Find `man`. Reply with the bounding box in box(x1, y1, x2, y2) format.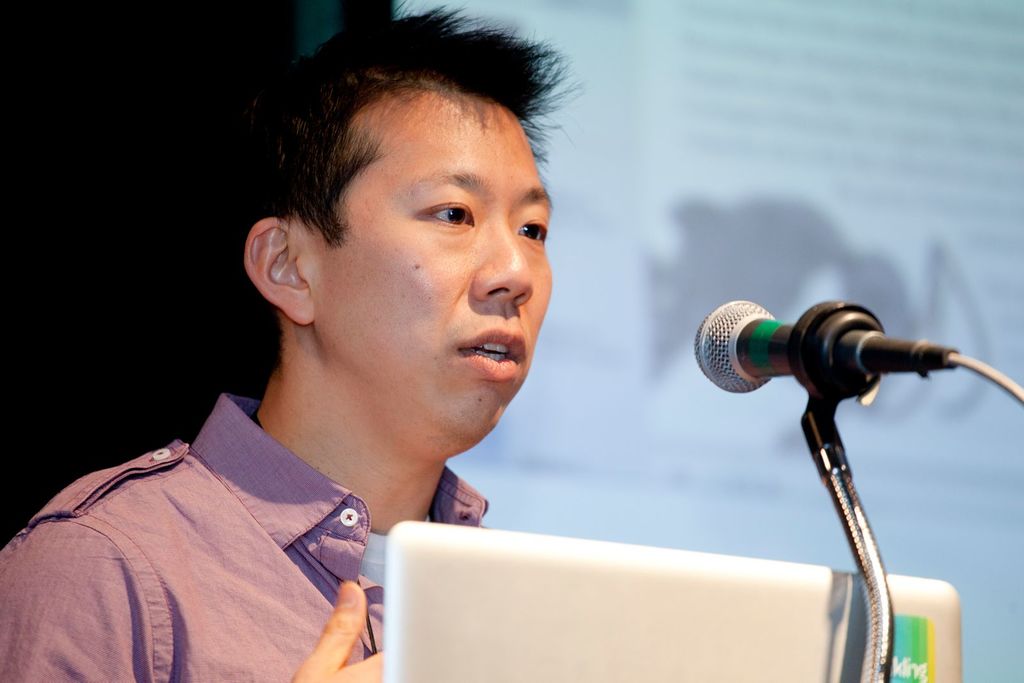
box(0, 10, 568, 682).
